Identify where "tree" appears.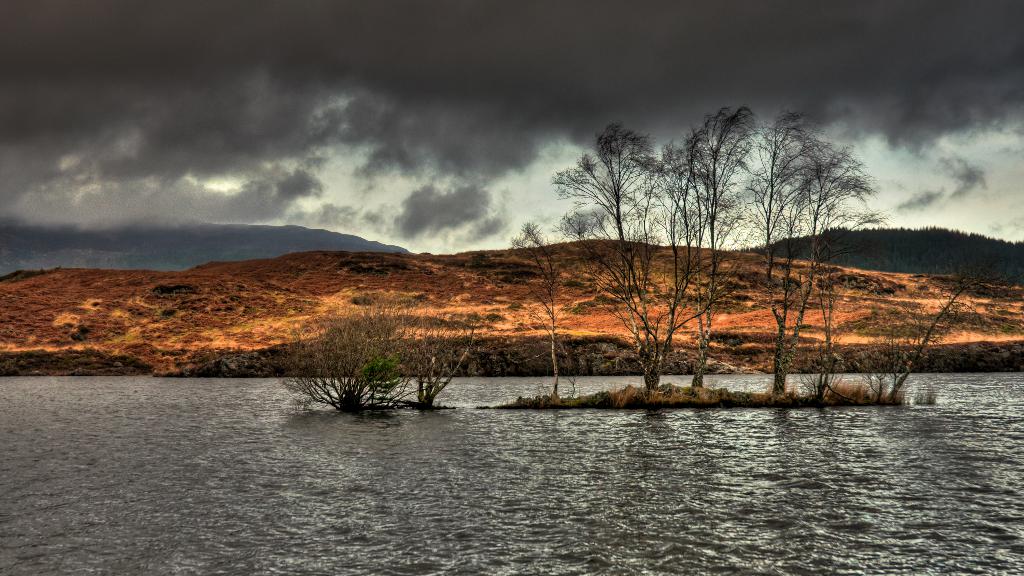
Appears at [729, 105, 885, 399].
